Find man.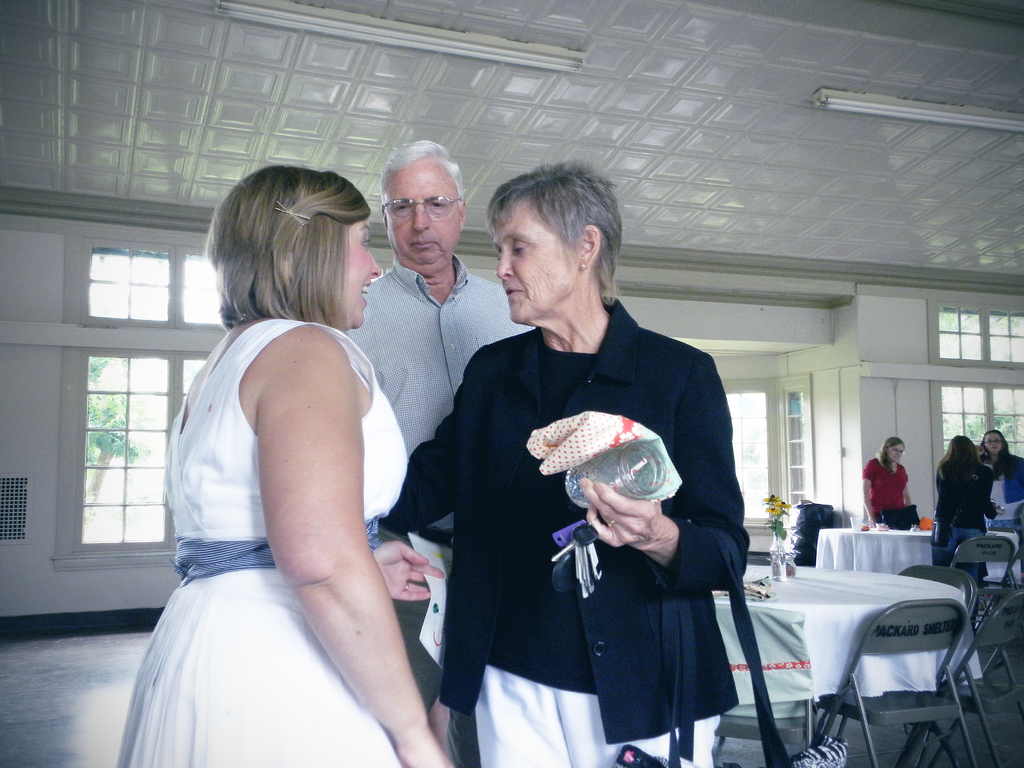
337, 132, 534, 767.
